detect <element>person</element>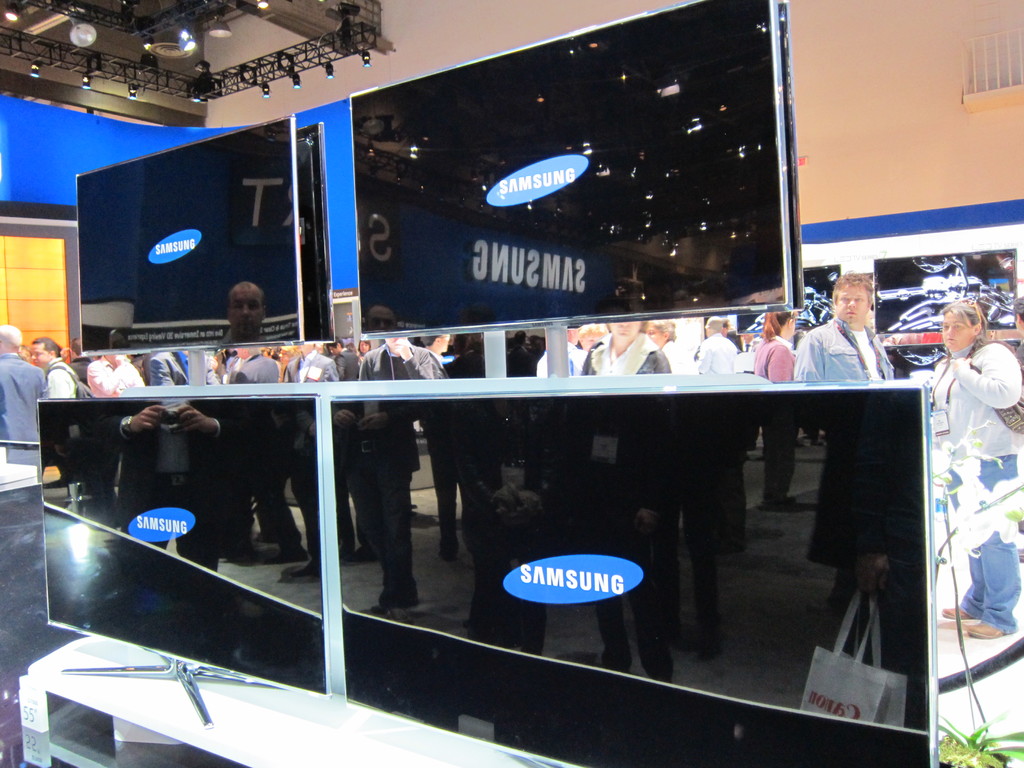
box=[436, 332, 488, 378]
